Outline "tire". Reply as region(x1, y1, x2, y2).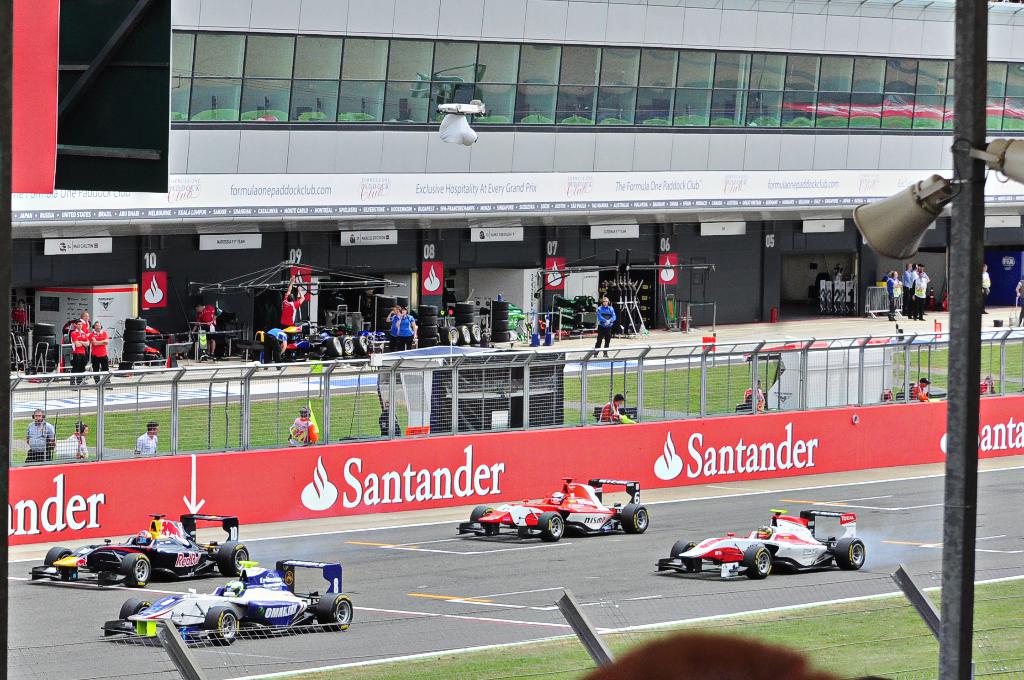
region(460, 326, 471, 344).
